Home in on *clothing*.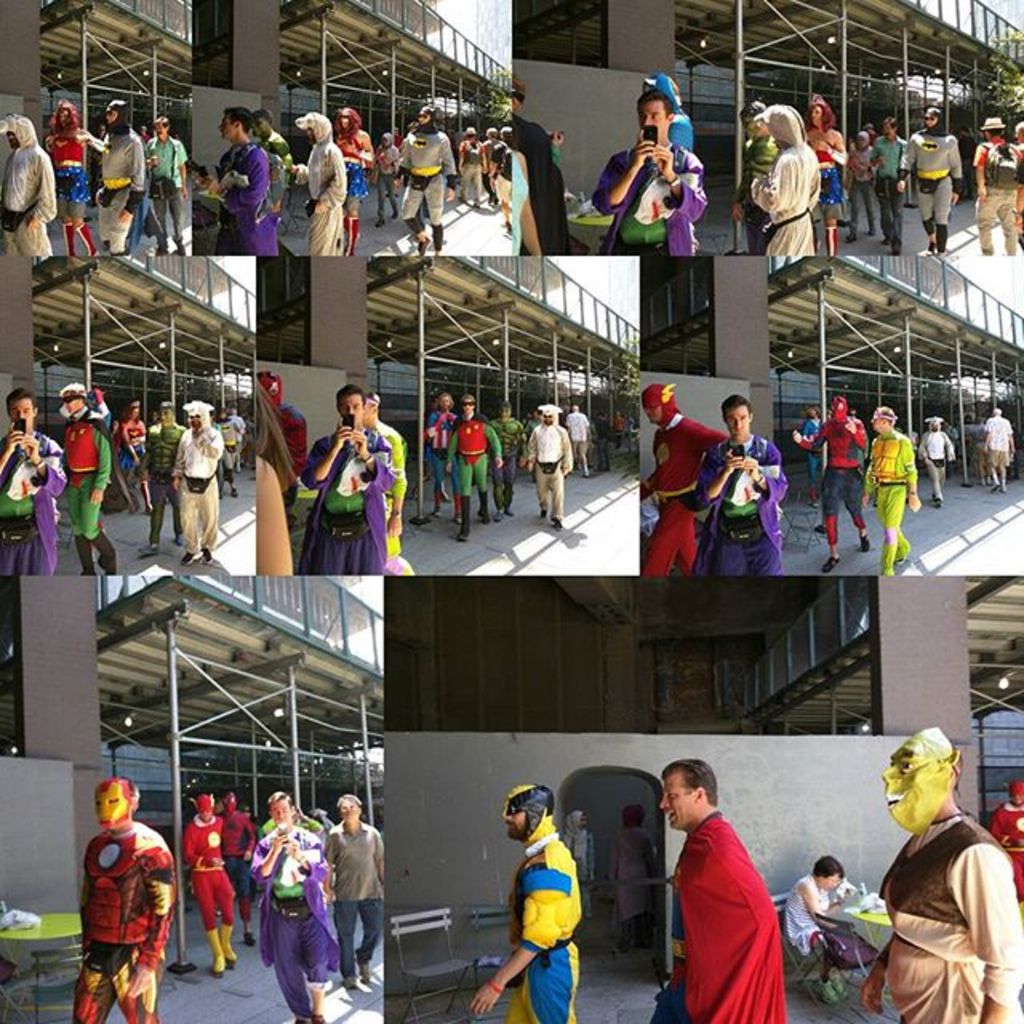
Homed in at bbox=[331, 134, 368, 205].
